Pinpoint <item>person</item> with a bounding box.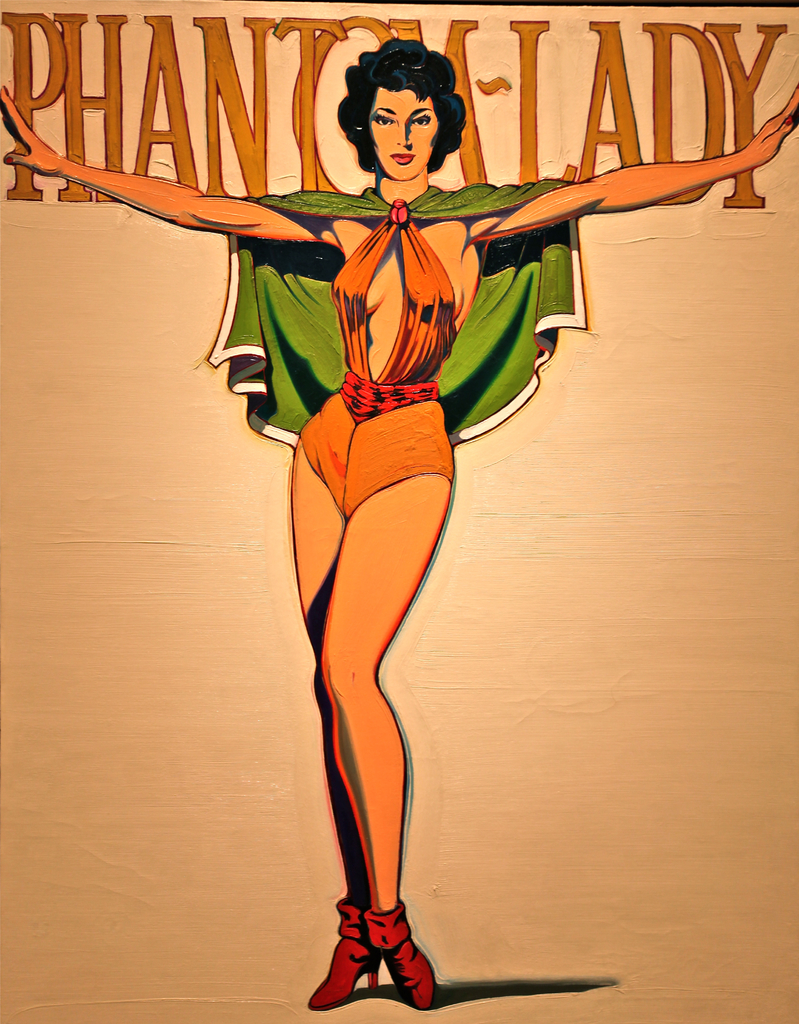
rect(0, 35, 798, 1007).
